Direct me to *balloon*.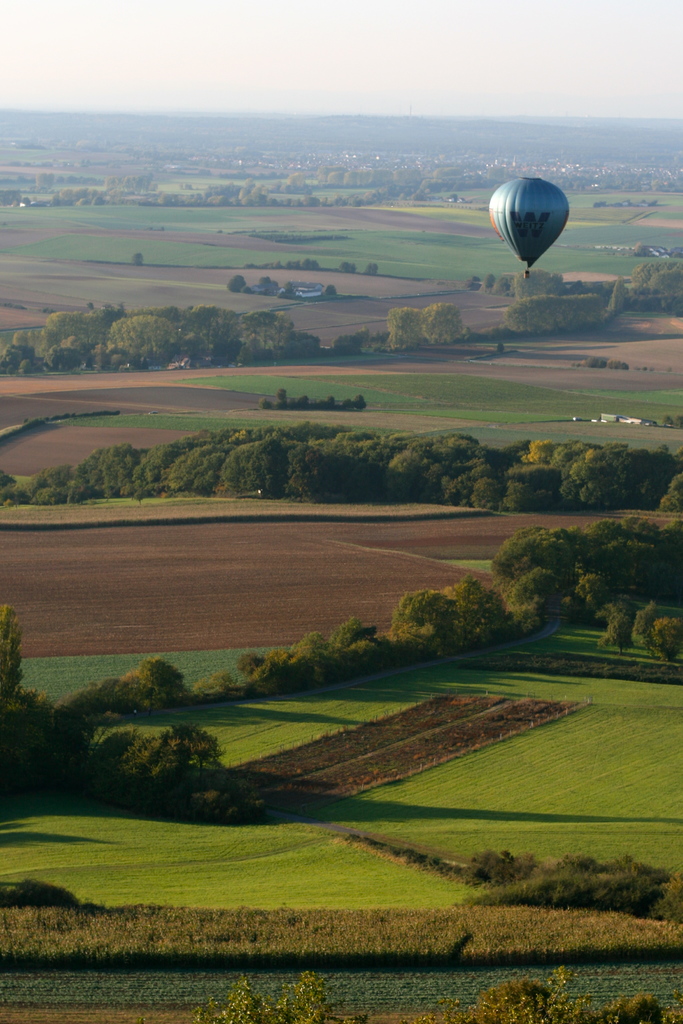
Direction: box(490, 172, 570, 265).
